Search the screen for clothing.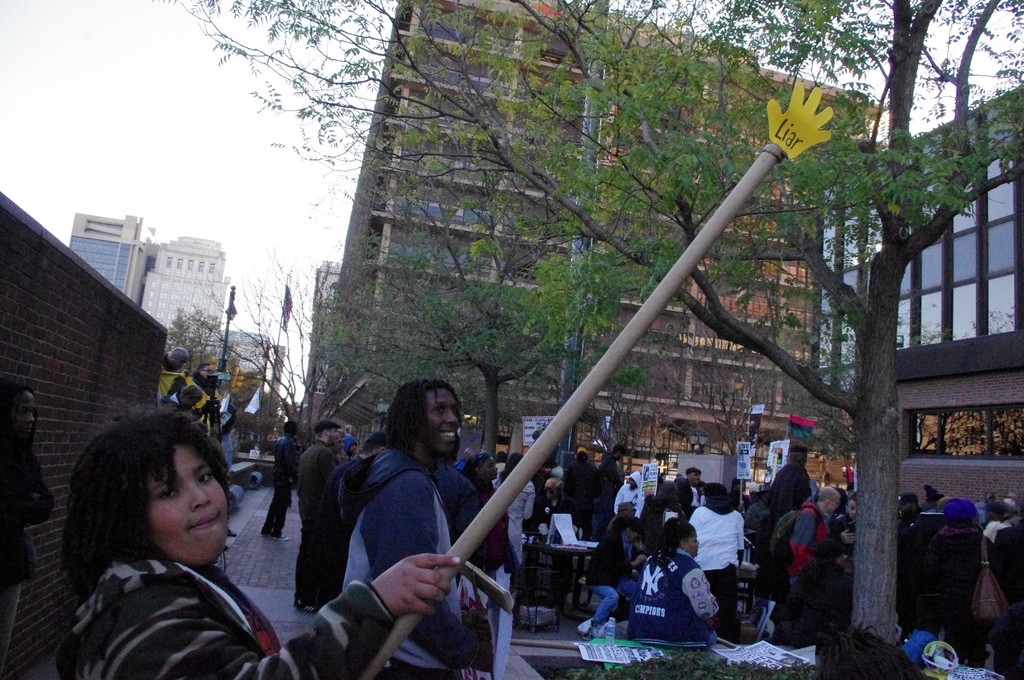
Found at {"x1": 260, "y1": 434, "x2": 300, "y2": 538}.
